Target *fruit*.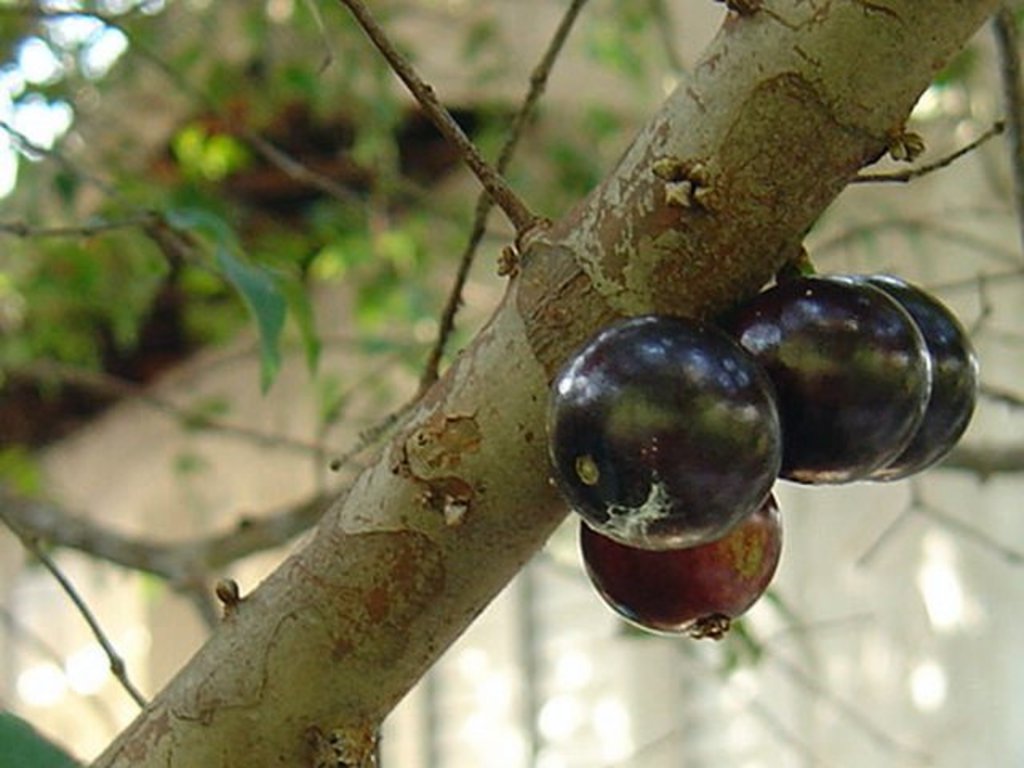
Target region: {"left": 856, "top": 274, "right": 981, "bottom": 483}.
